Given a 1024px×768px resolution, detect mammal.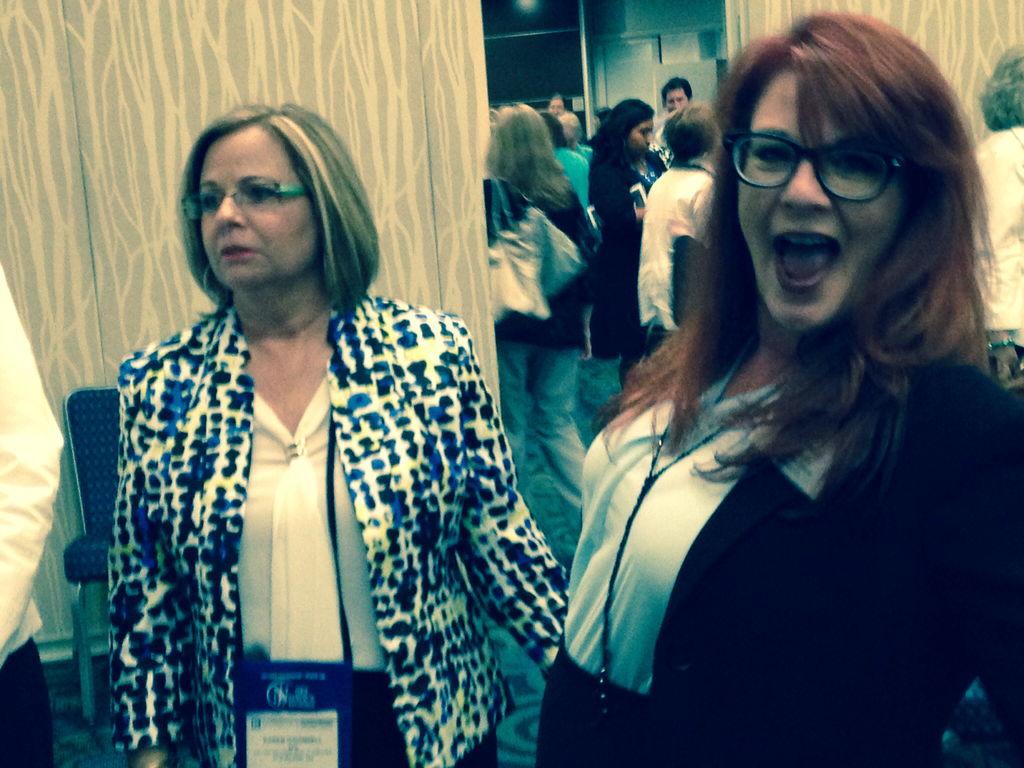
(589, 95, 671, 396).
